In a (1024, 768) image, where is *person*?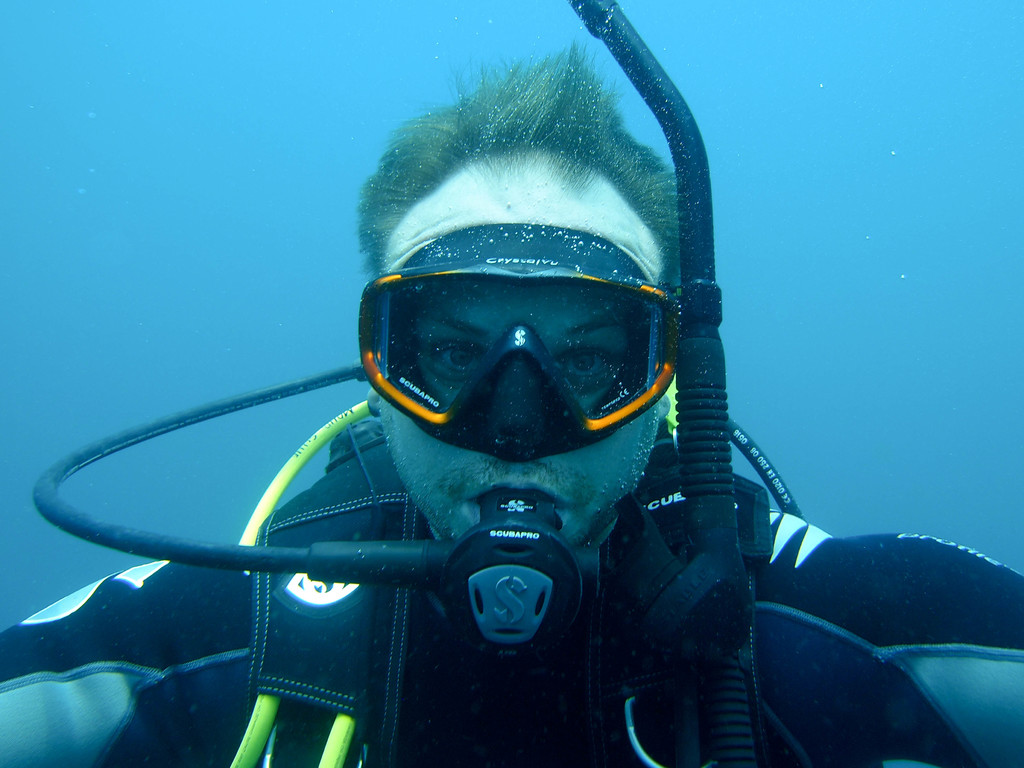
(0, 42, 1023, 767).
